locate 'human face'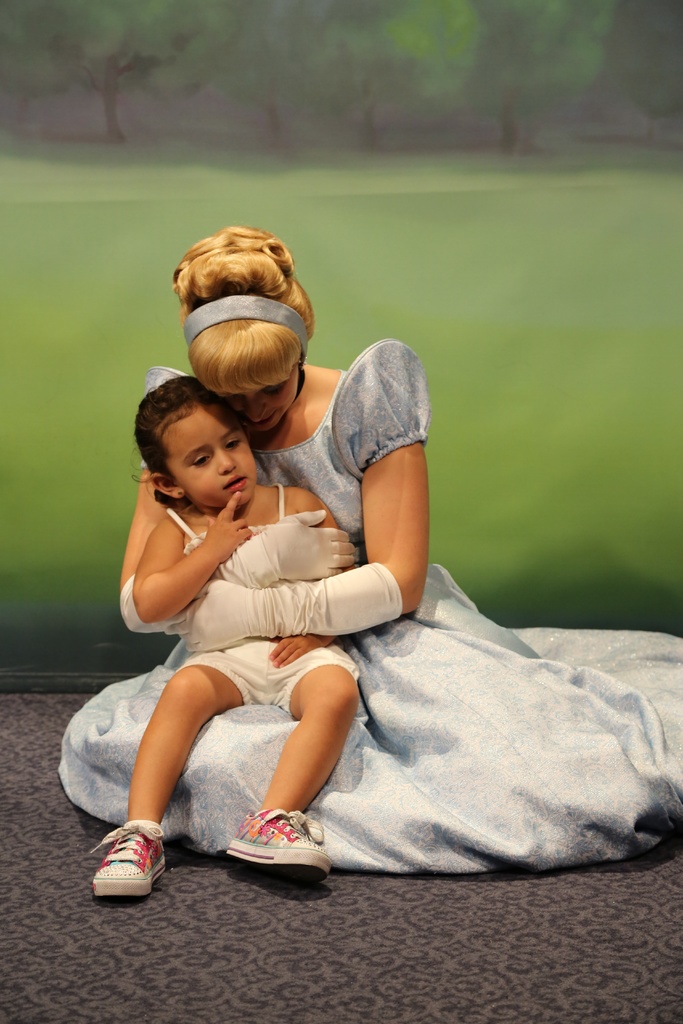
bbox=(175, 410, 259, 512)
